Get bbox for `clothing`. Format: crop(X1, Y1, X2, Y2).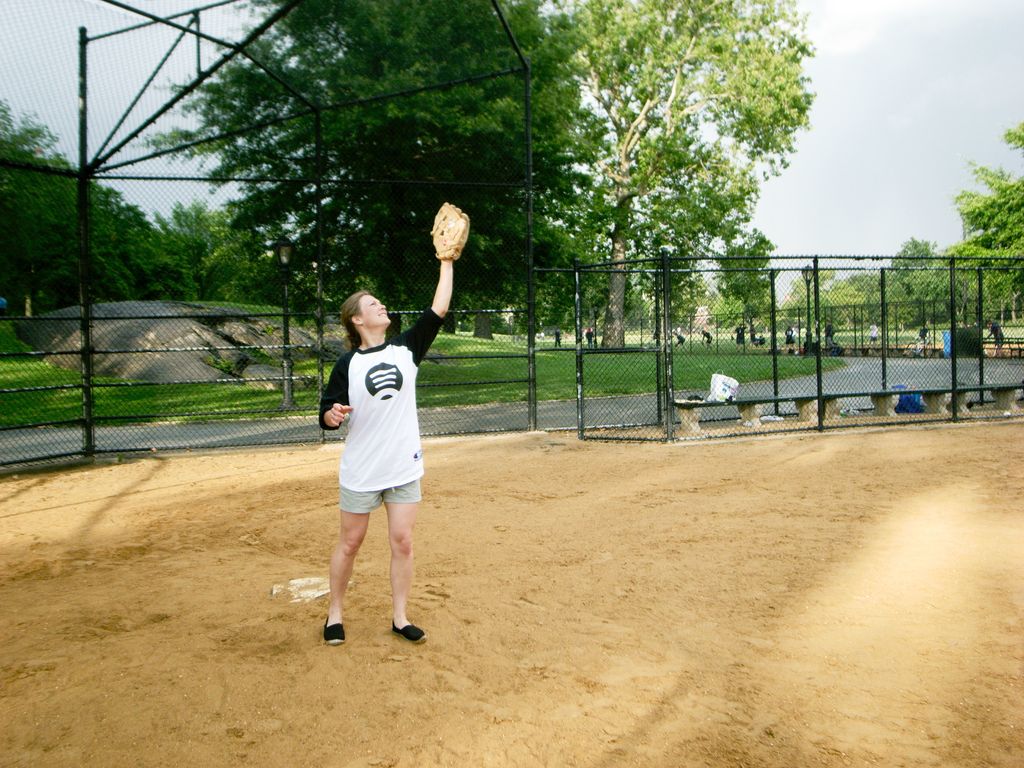
crop(339, 481, 426, 516).
